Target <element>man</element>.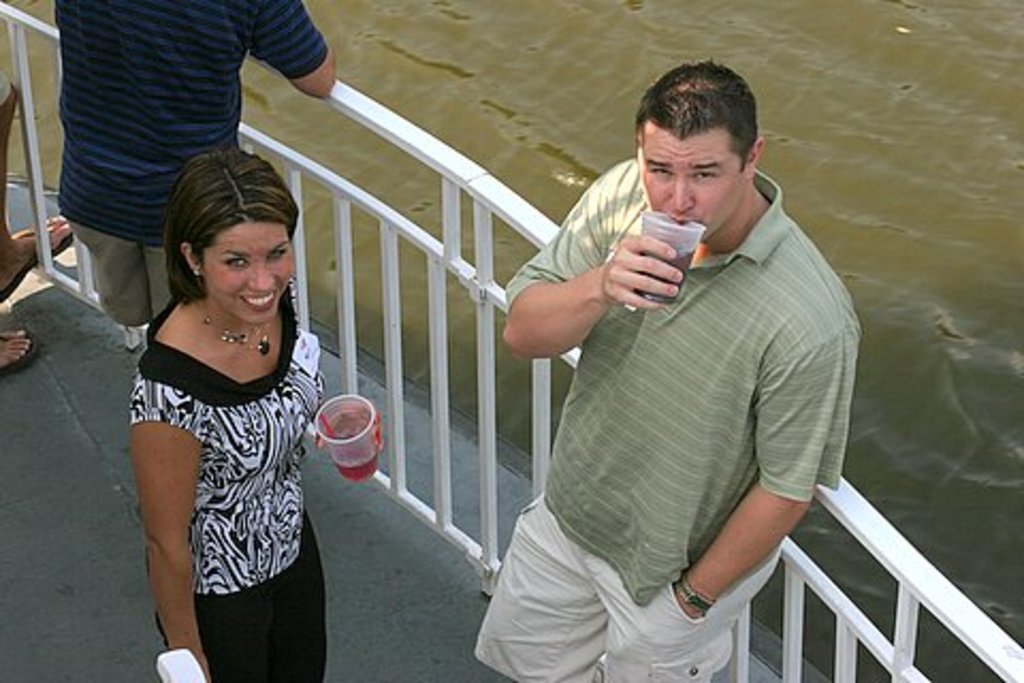
Target region: 51:0:341:339.
